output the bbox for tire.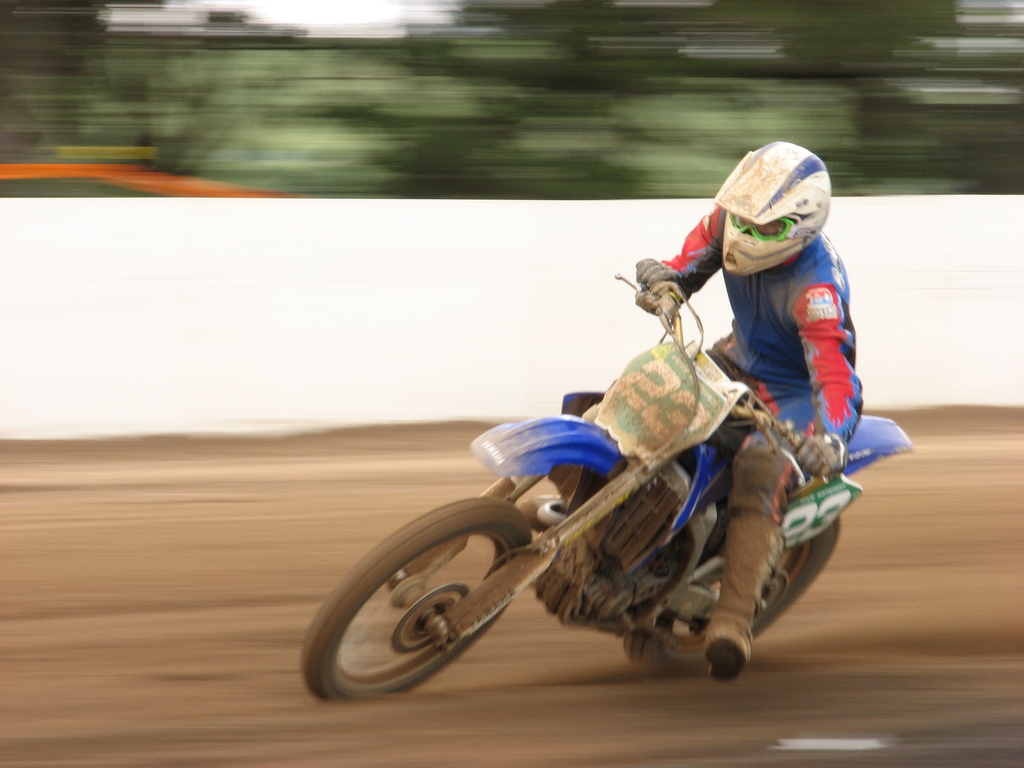
(671, 507, 837, 654).
